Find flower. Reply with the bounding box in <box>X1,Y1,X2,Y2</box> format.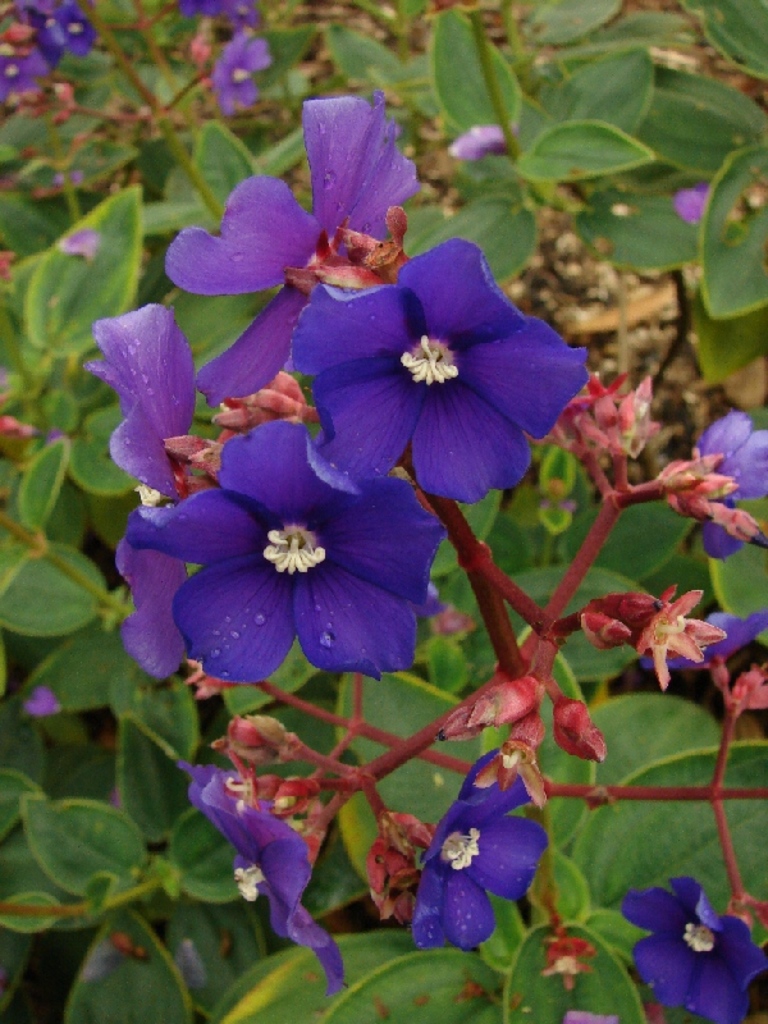
<box>640,604,767,667</box>.
